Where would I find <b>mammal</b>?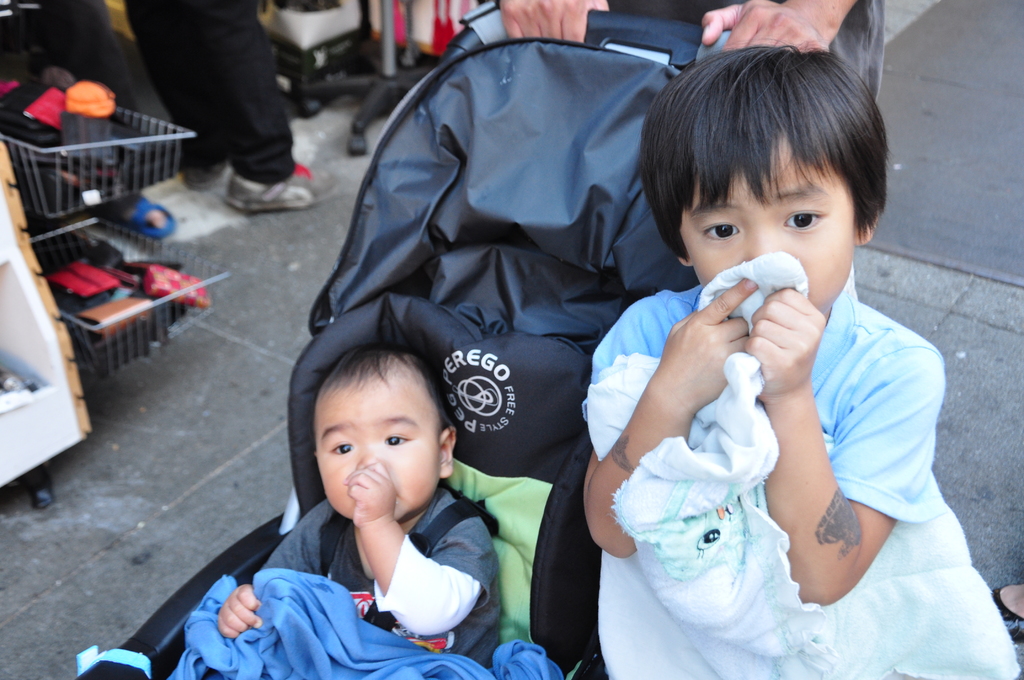
At l=559, t=48, r=1013, b=677.
